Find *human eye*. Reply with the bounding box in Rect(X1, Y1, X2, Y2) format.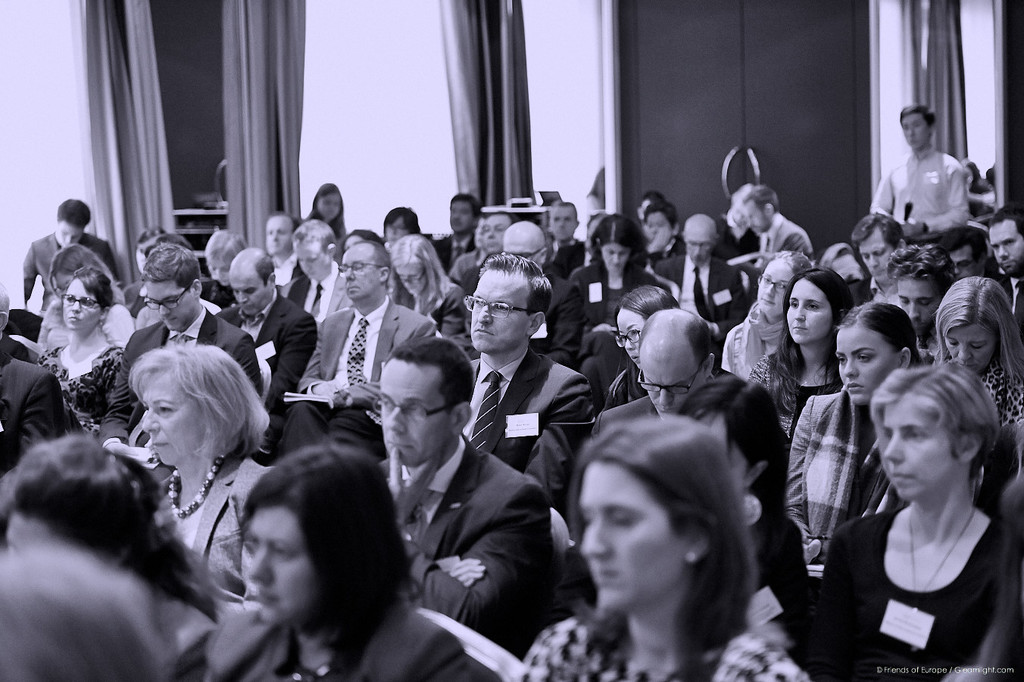
Rect(611, 512, 632, 530).
